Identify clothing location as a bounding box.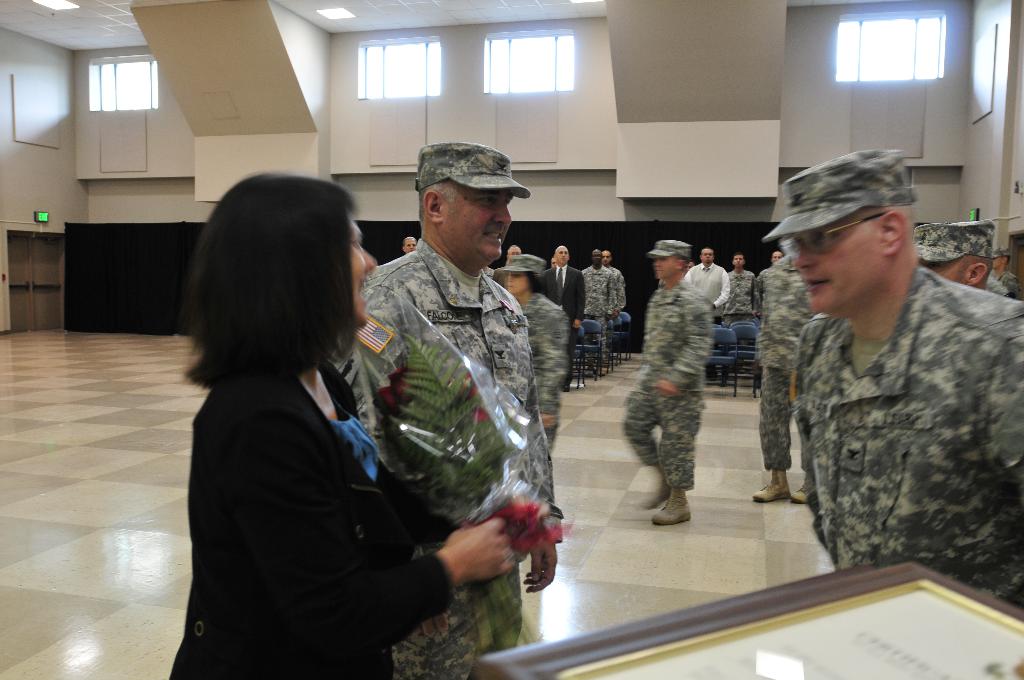
Rect(570, 268, 618, 343).
